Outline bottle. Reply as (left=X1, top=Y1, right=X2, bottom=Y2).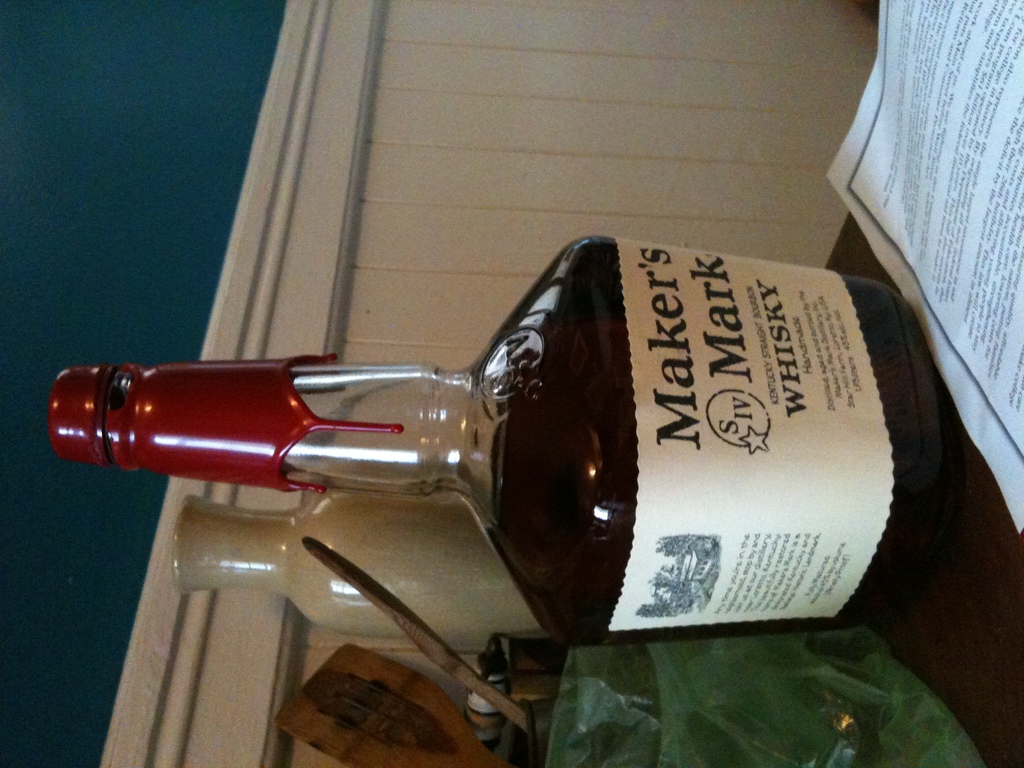
(left=87, top=231, right=964, bottom=624).
